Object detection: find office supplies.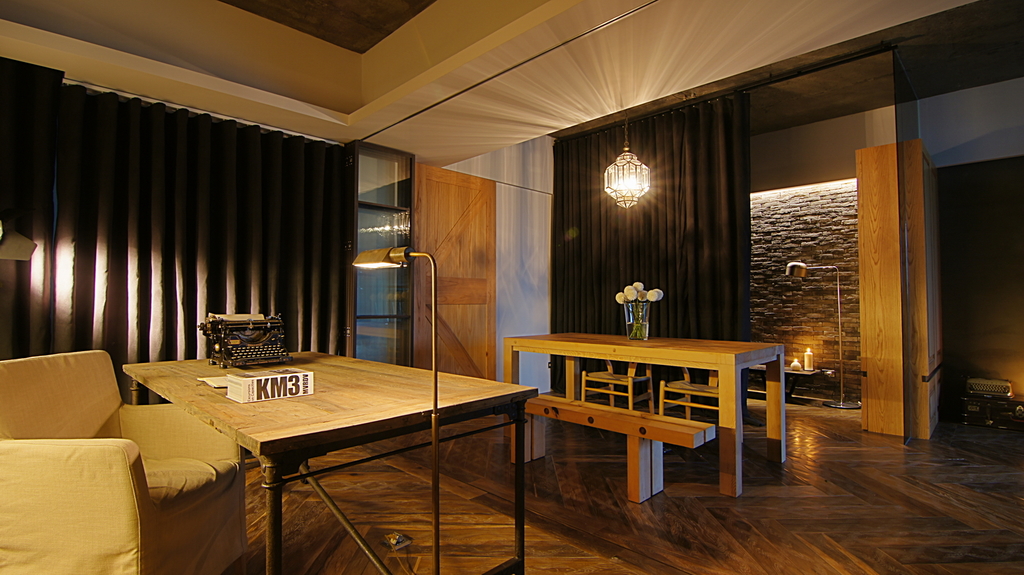
locate(513, 332, 787, 507).
